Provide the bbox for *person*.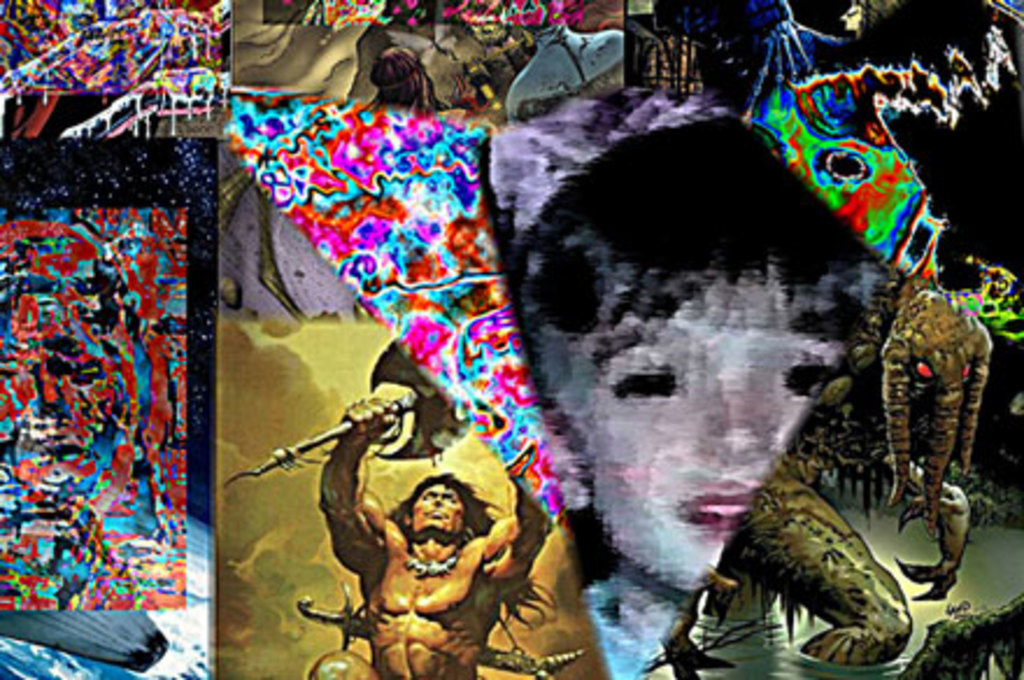
BBox(489, 86, 887, 678).
